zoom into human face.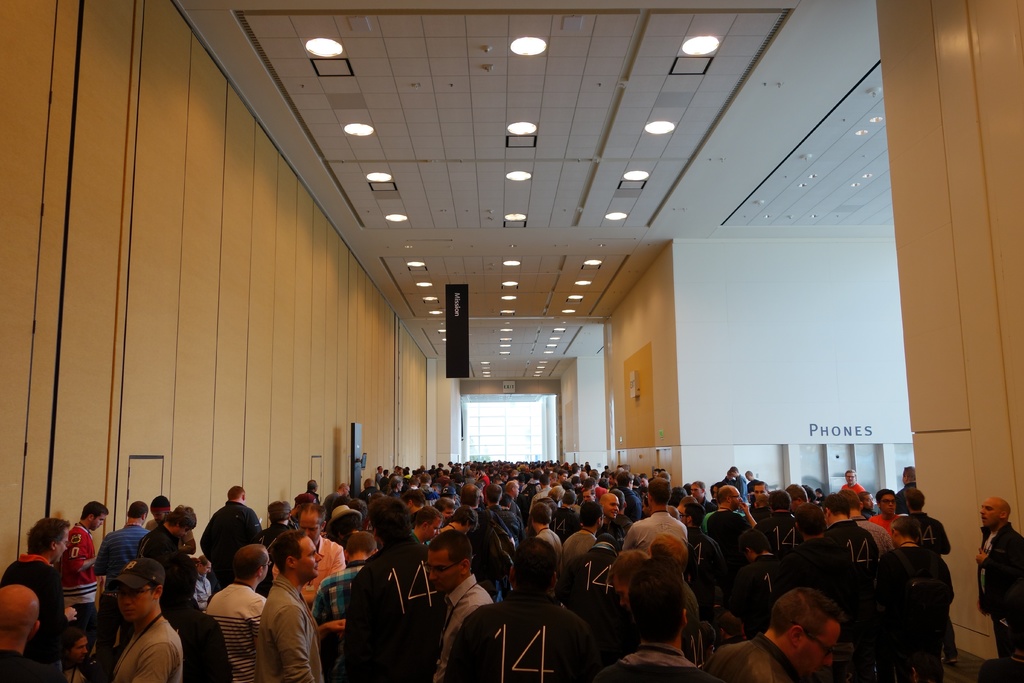
Zoom target: [300,511,323,532].
